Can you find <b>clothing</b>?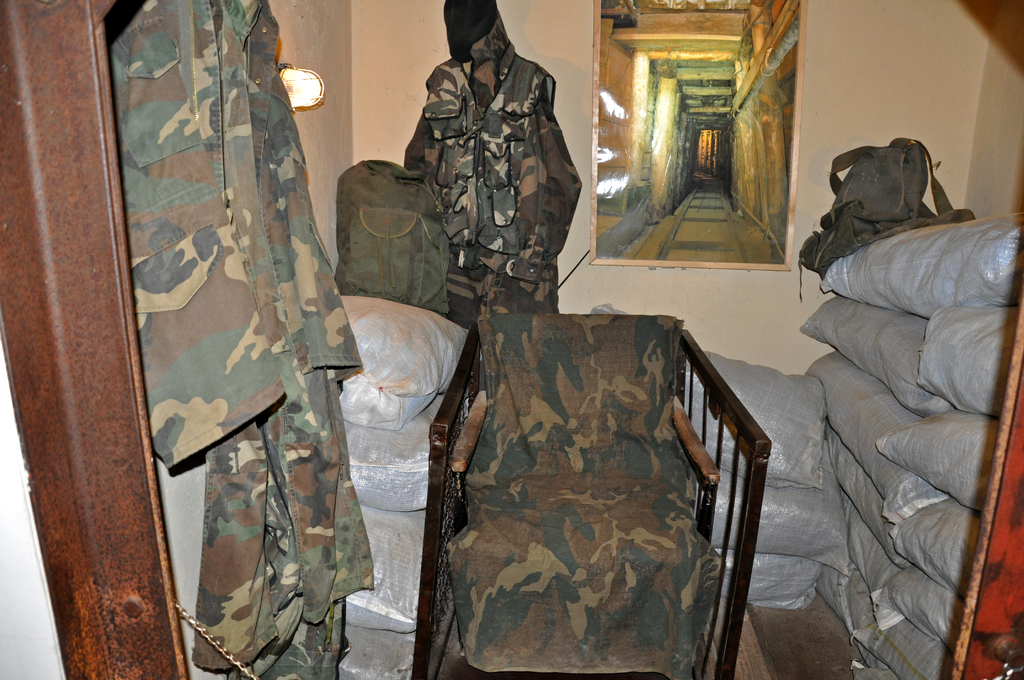
Yes, bounding box: bbox=(102, 0, 373, 679).
